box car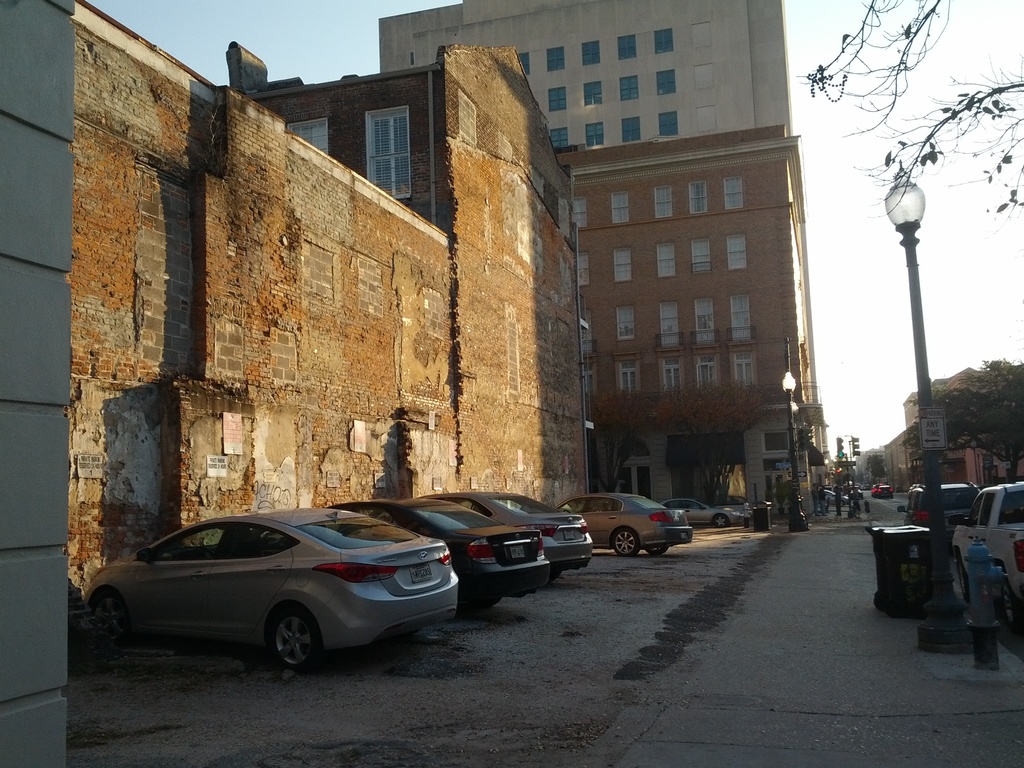
l=819, t=488, r=849, b=508
